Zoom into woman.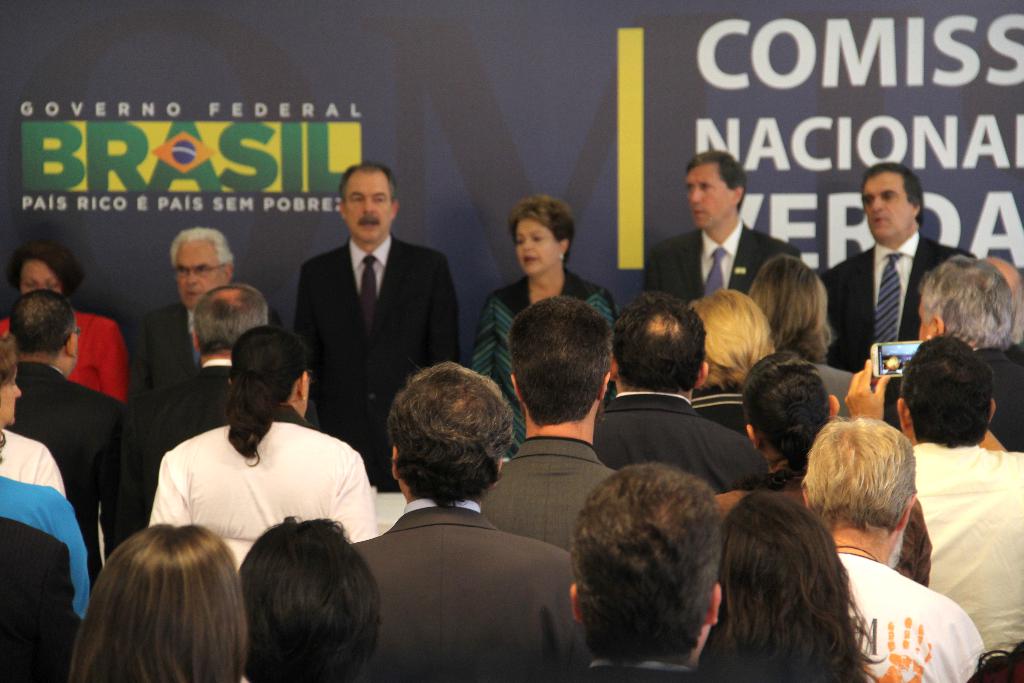
Zoom target: 473/191/622/452.
